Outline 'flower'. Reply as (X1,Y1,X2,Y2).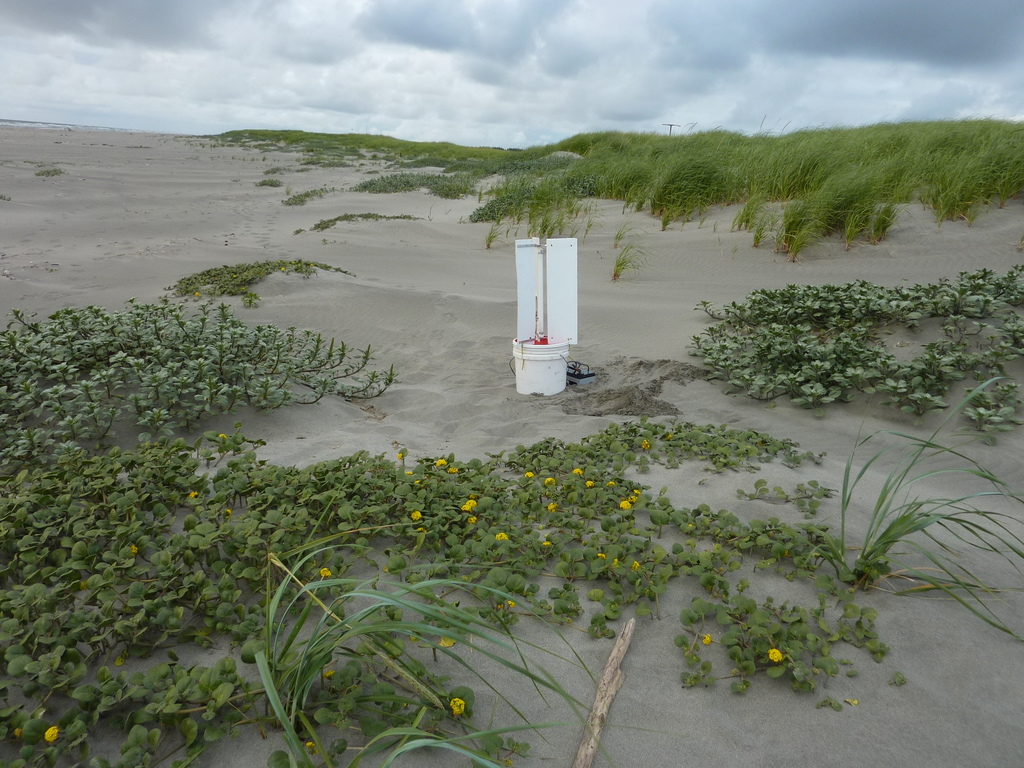
(465,515,477,524).
